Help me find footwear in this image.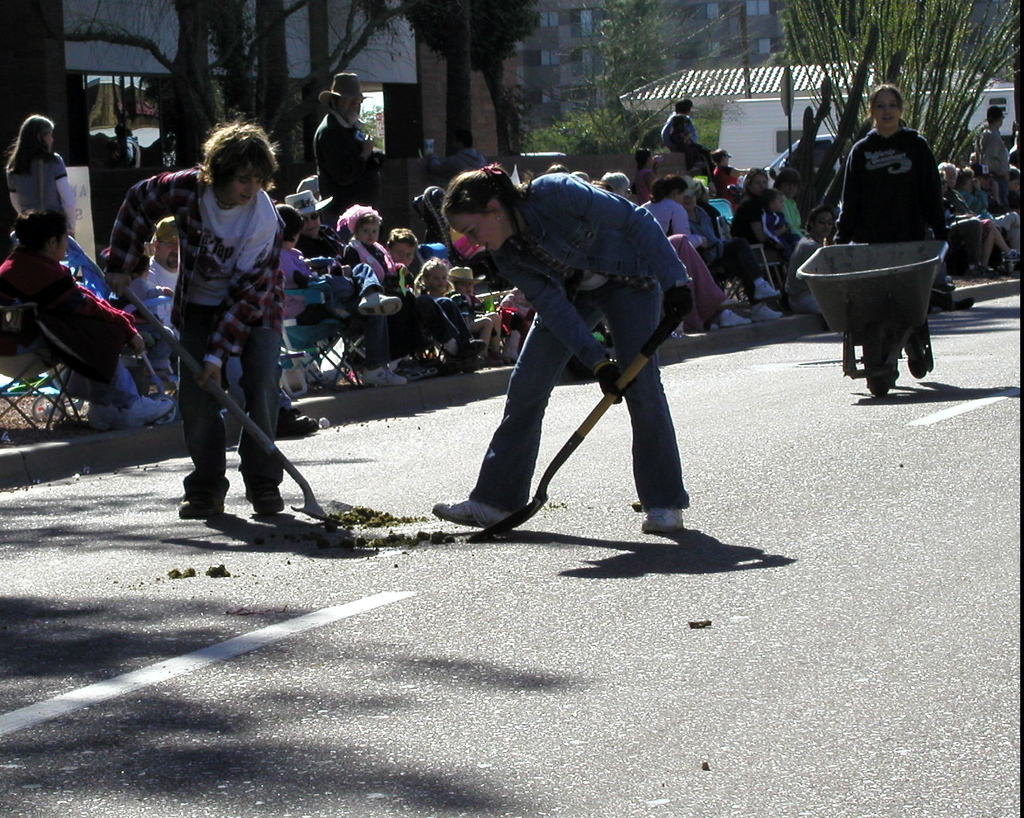
Found it: 933:281:956:294.
